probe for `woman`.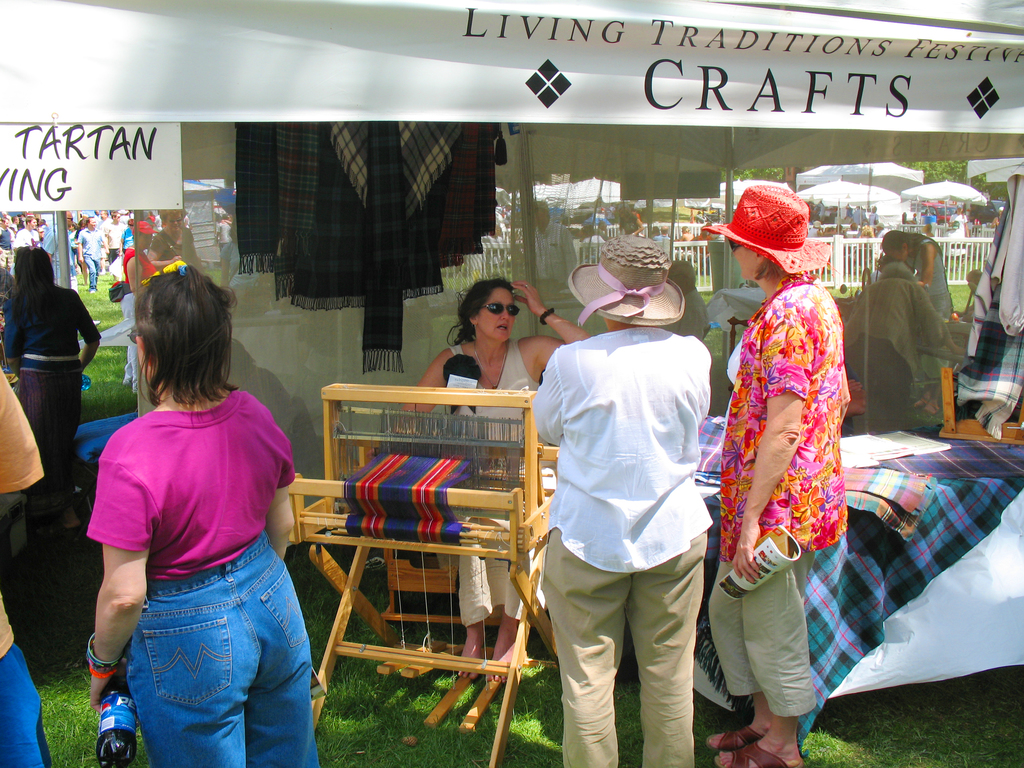
Probe result: bbox(79, 252, 338, 767).
